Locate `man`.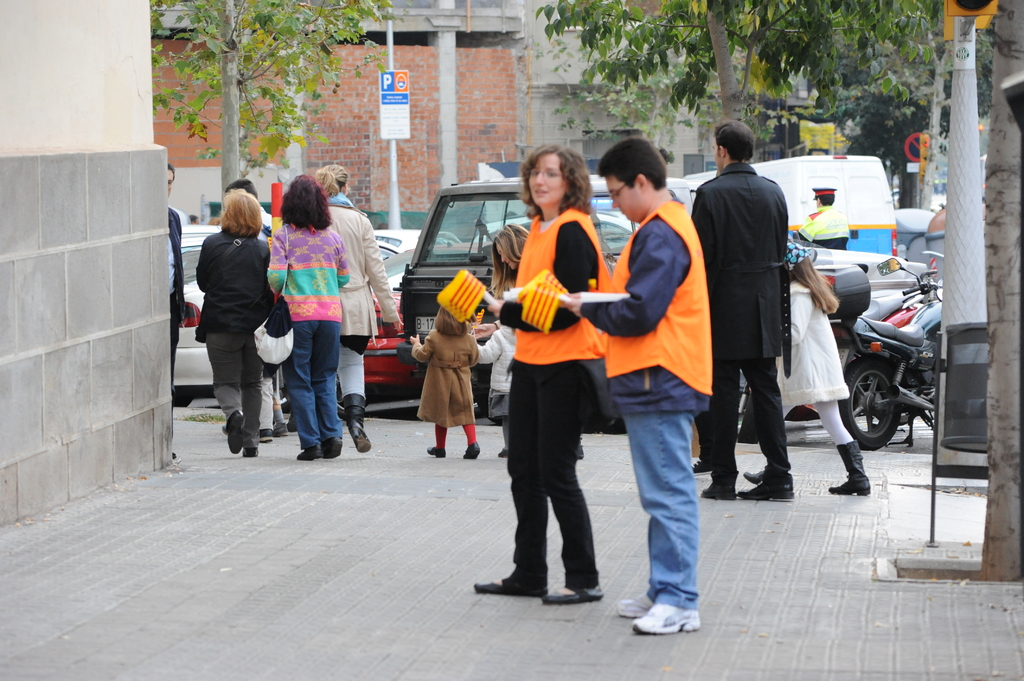
Bounding box: Rect(161, 164, 188, 389).
